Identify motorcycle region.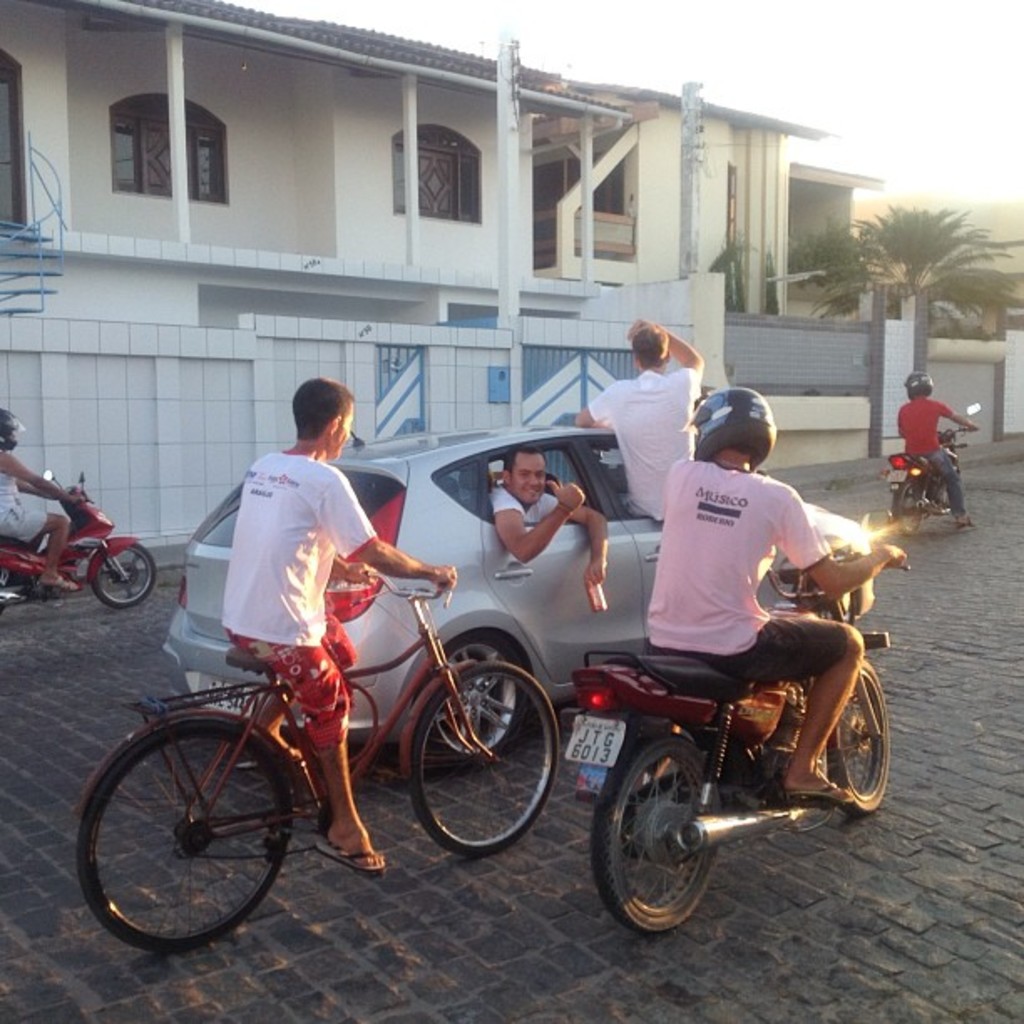
Region: BBox(885, 403, 980, 542).
